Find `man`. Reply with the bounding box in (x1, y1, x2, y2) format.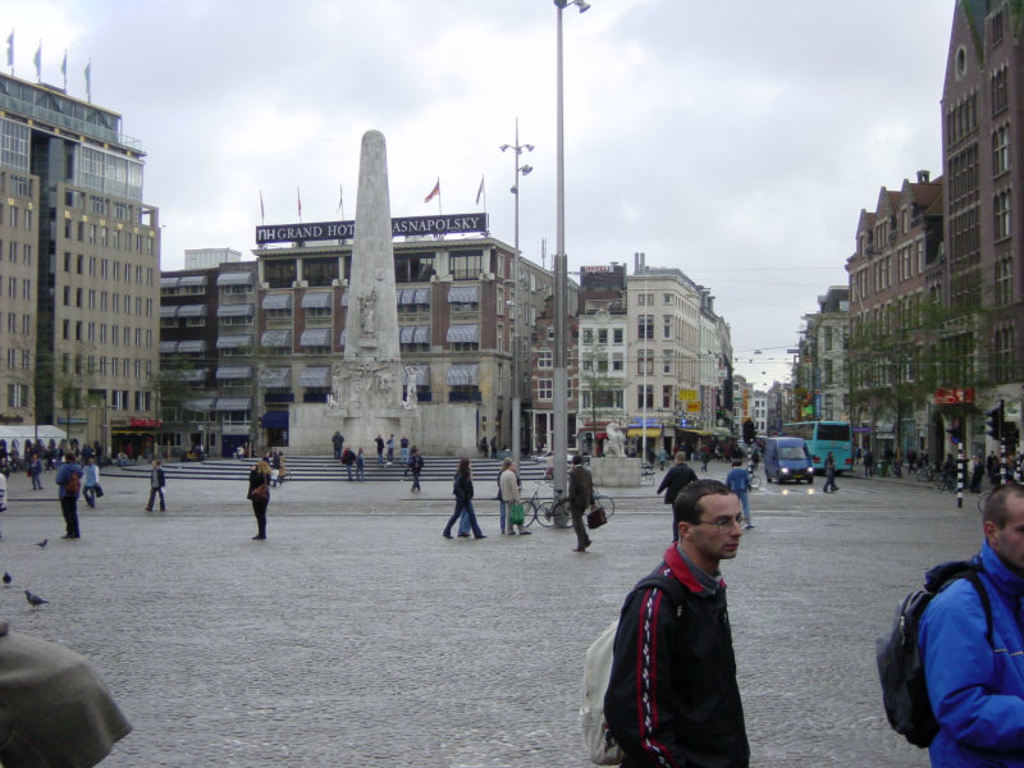
(143, 458, 170, 511).
